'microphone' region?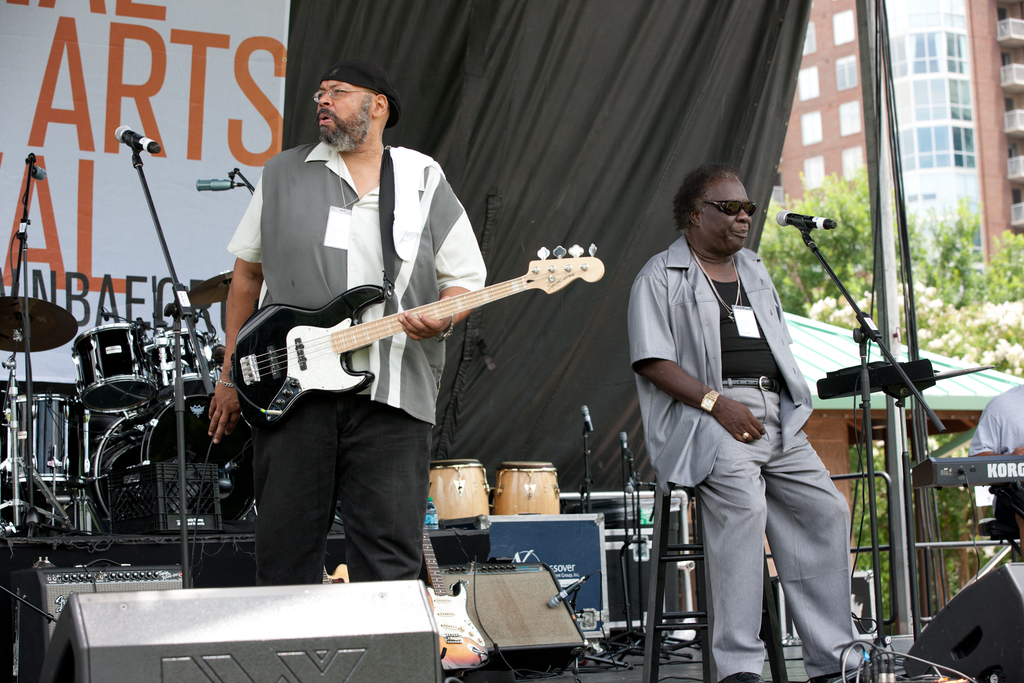
(x1=547, y1=573, x2=590, y2=609)
